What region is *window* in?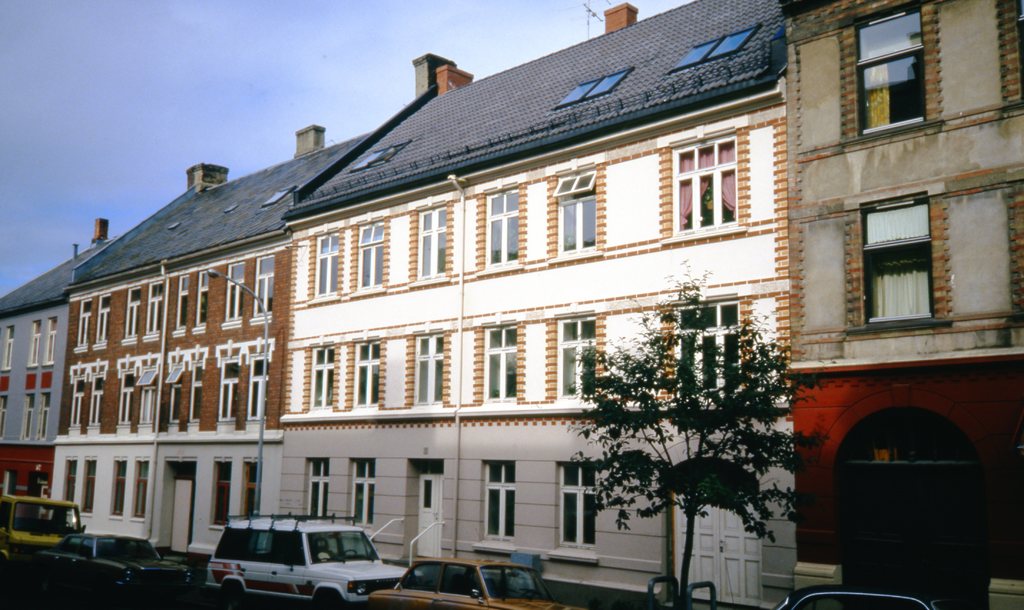
[30,318,43,365].
